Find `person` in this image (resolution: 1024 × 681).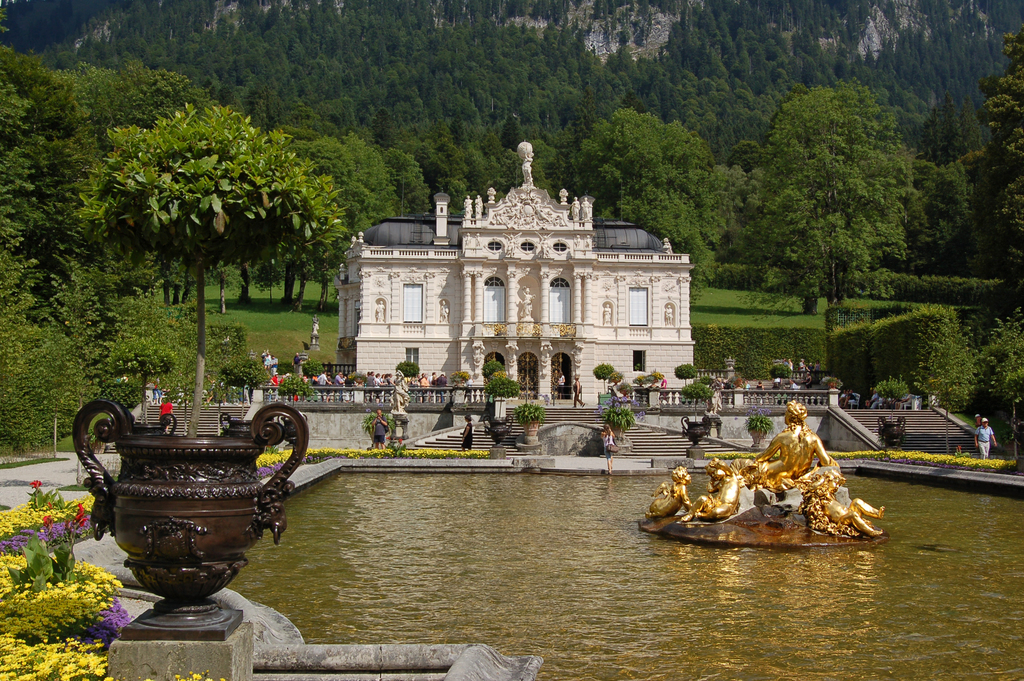
{"left": 657, "top": 372, "right": 666, "bottom": 390}.
